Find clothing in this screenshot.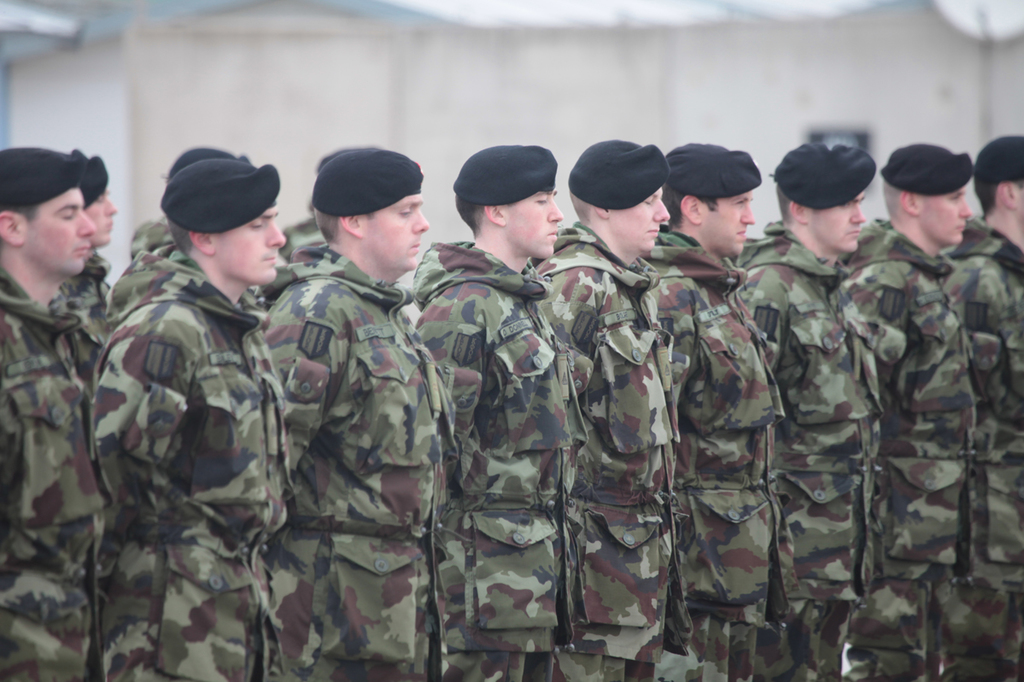
The bounding box for clothing is bbox=(651, 237, 782, 681).
